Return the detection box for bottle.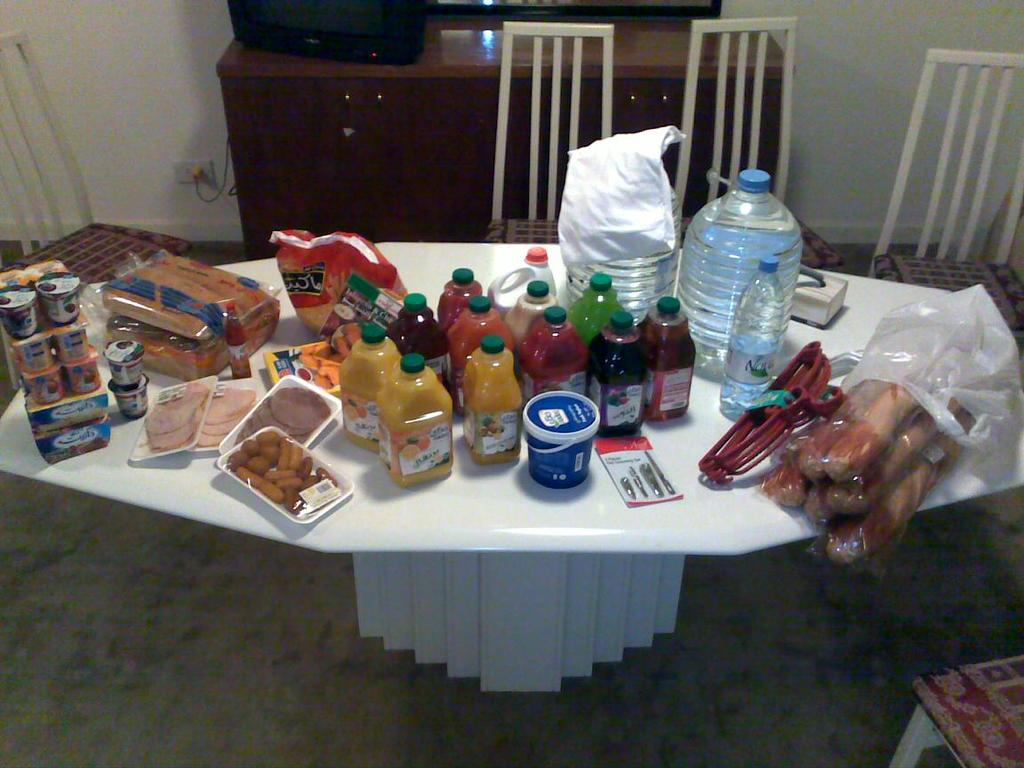
crop(438, 269, 482, 337).
